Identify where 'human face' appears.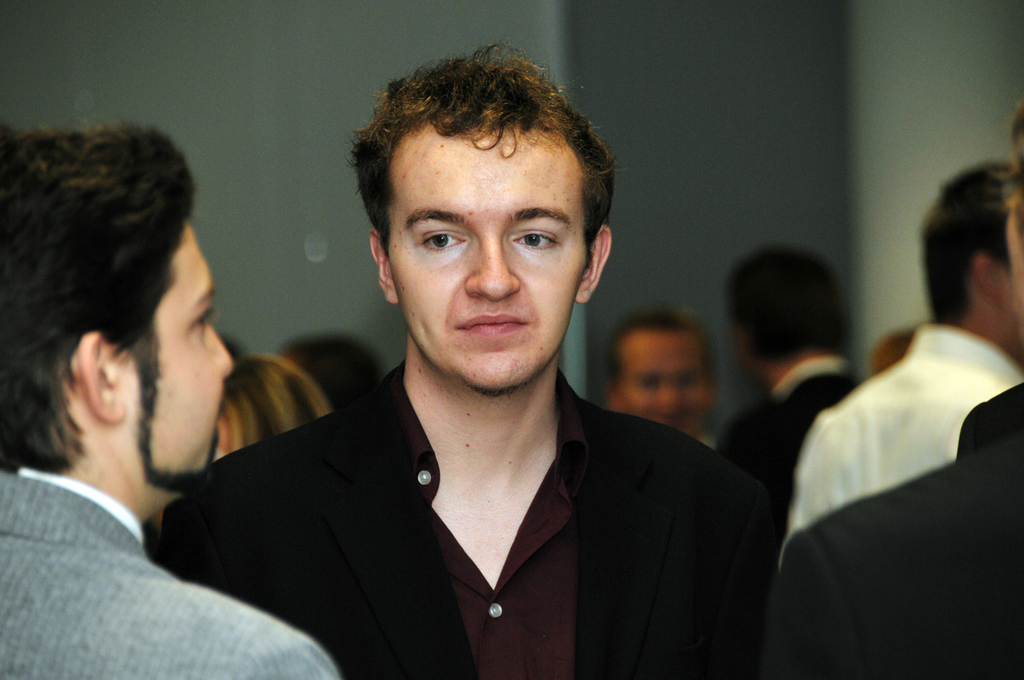
Appears at 388:118:590:391.
